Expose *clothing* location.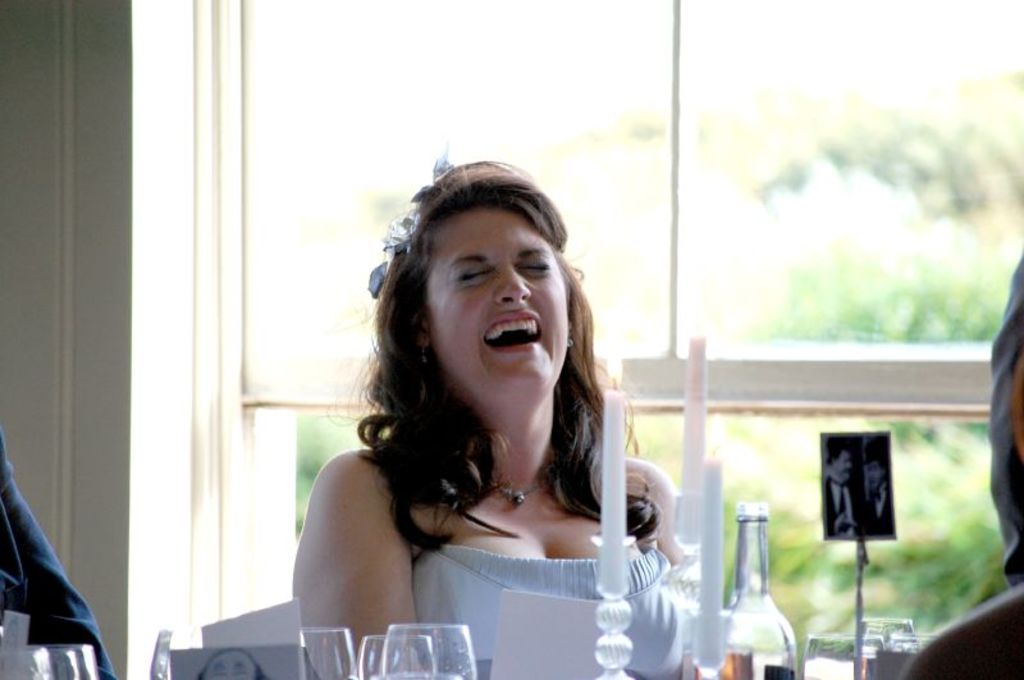
Exposed at bbox=[826, 474, 865, 542].
